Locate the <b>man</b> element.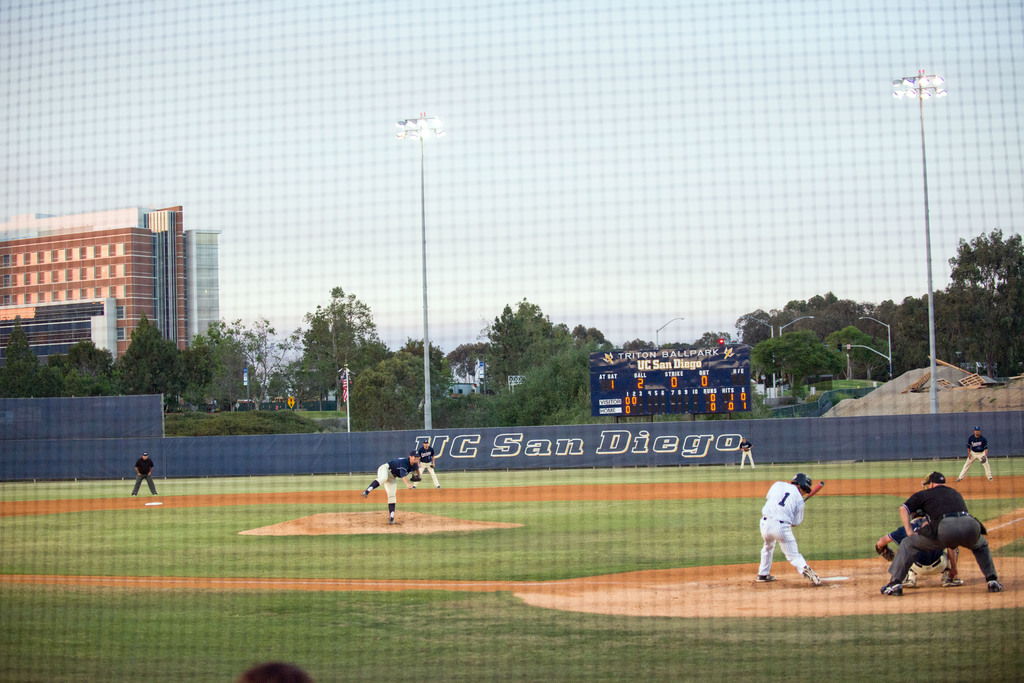
Element bbox: (954, 424, 992, 482).
